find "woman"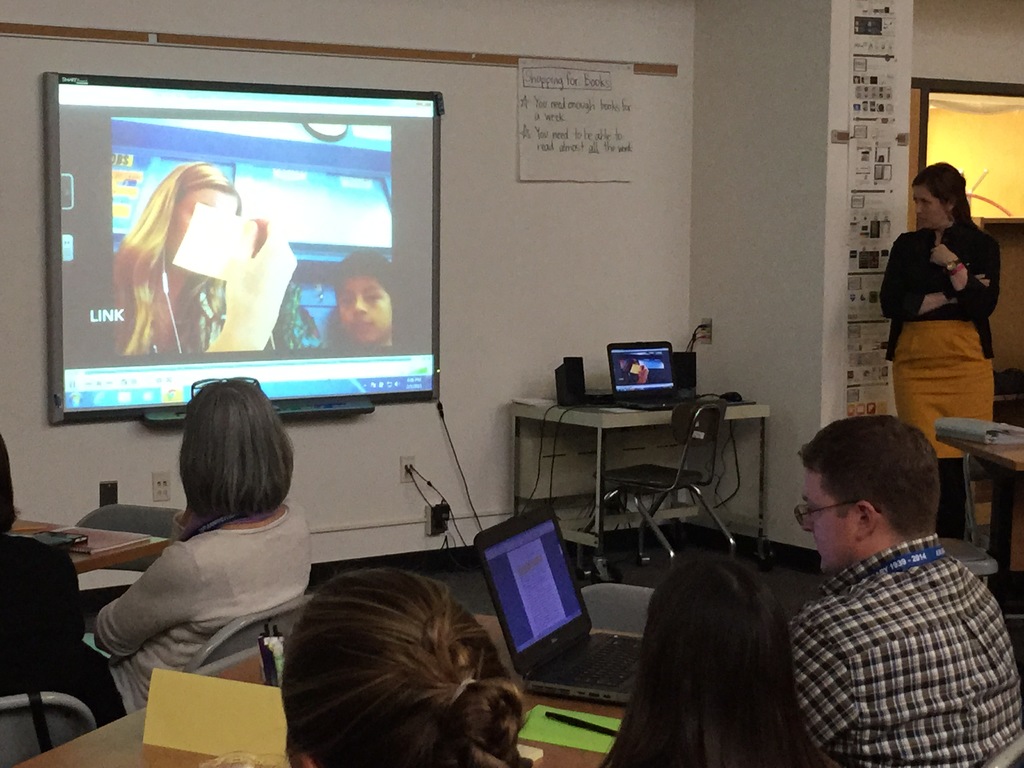
box(600, 556, 831, 767)
